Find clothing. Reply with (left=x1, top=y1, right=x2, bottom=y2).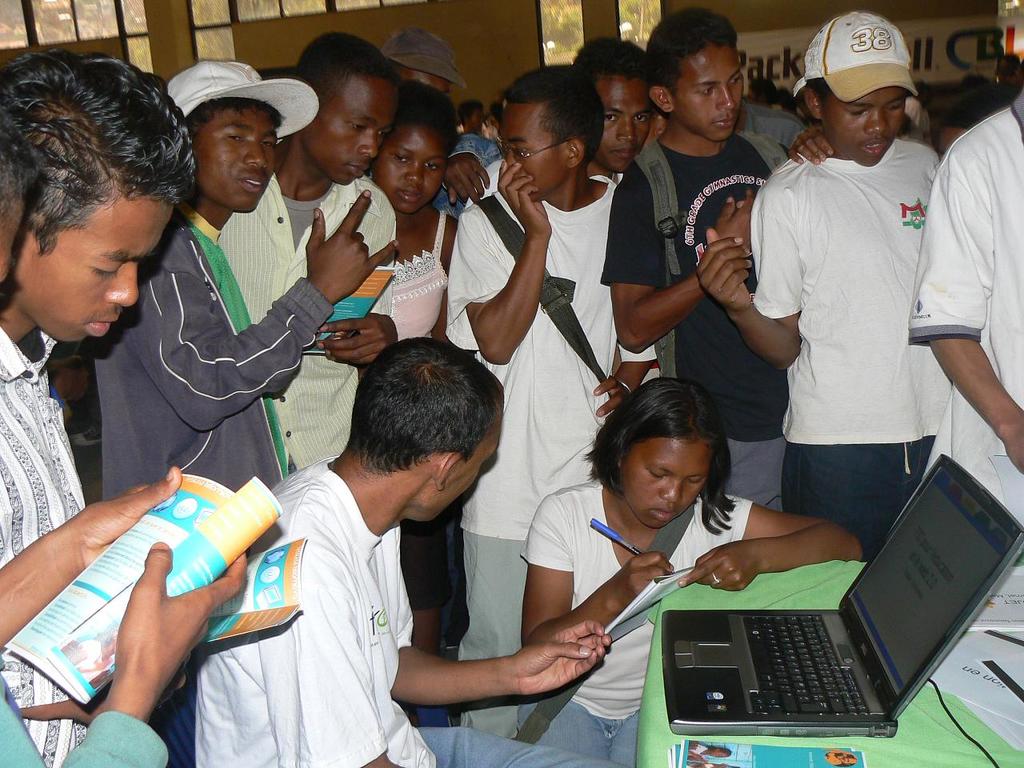
(left=427, top=134, right=507, bottom=222).
